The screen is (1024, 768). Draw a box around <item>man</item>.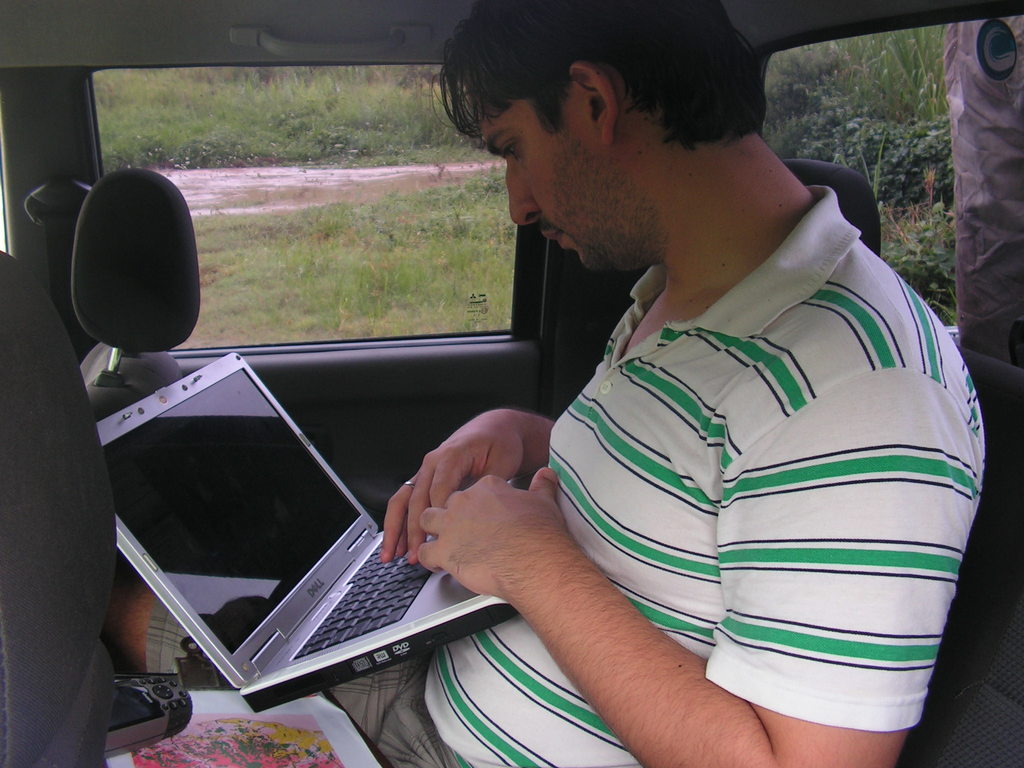
[102,0,982,767].
